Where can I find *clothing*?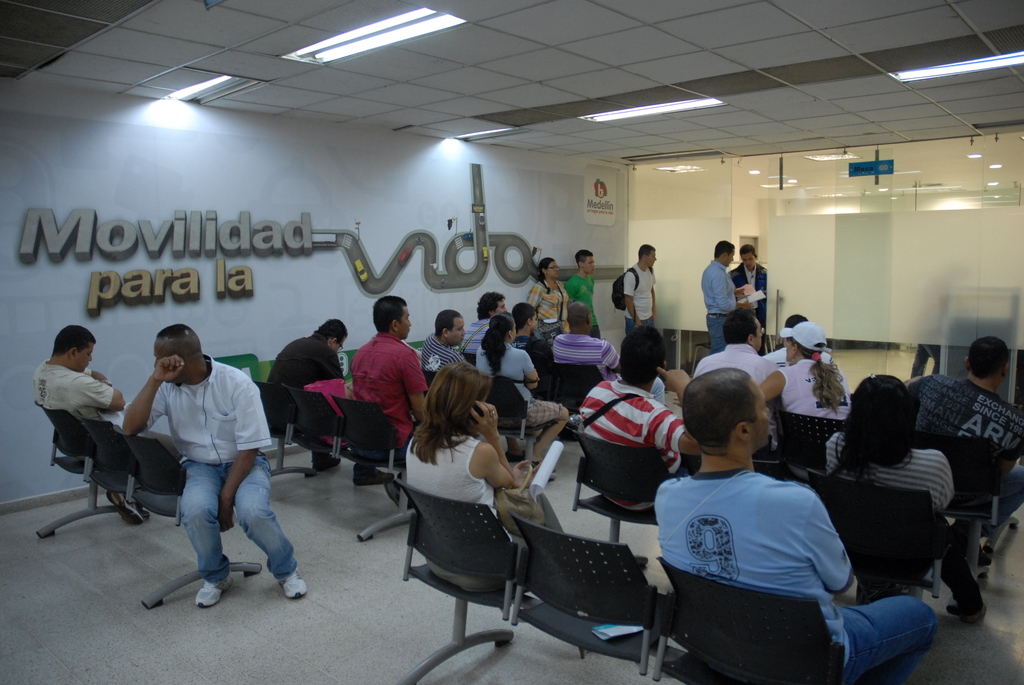
You can find it at [694, 338, 784, 402].
